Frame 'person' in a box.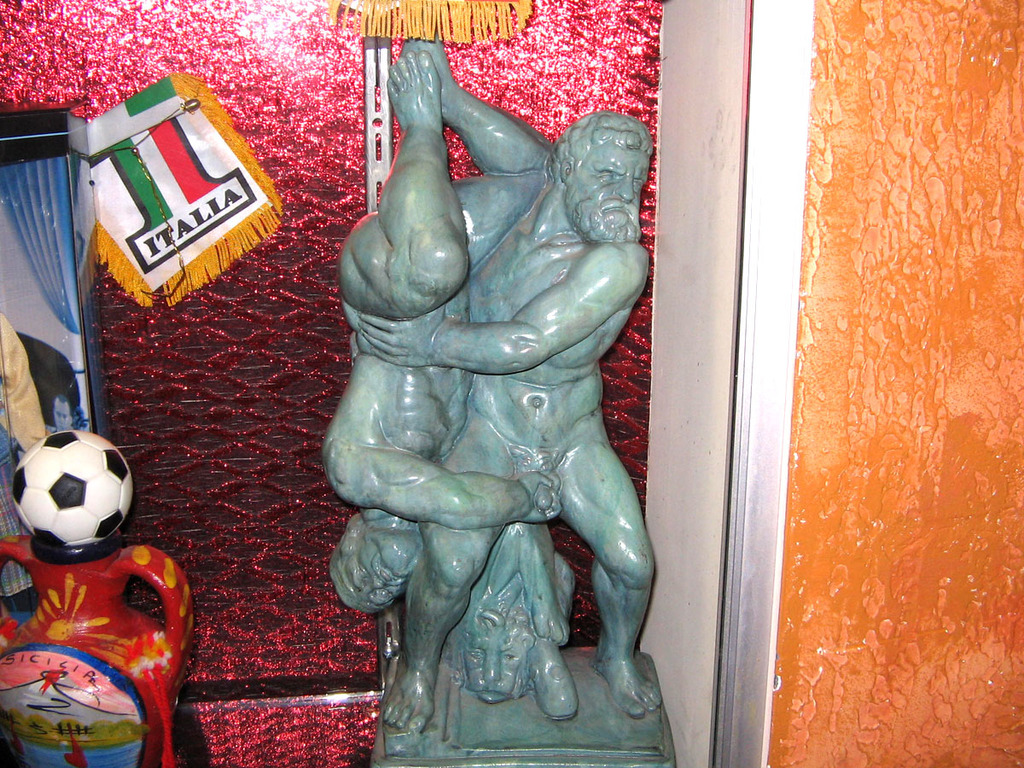
321/38/560/620.
